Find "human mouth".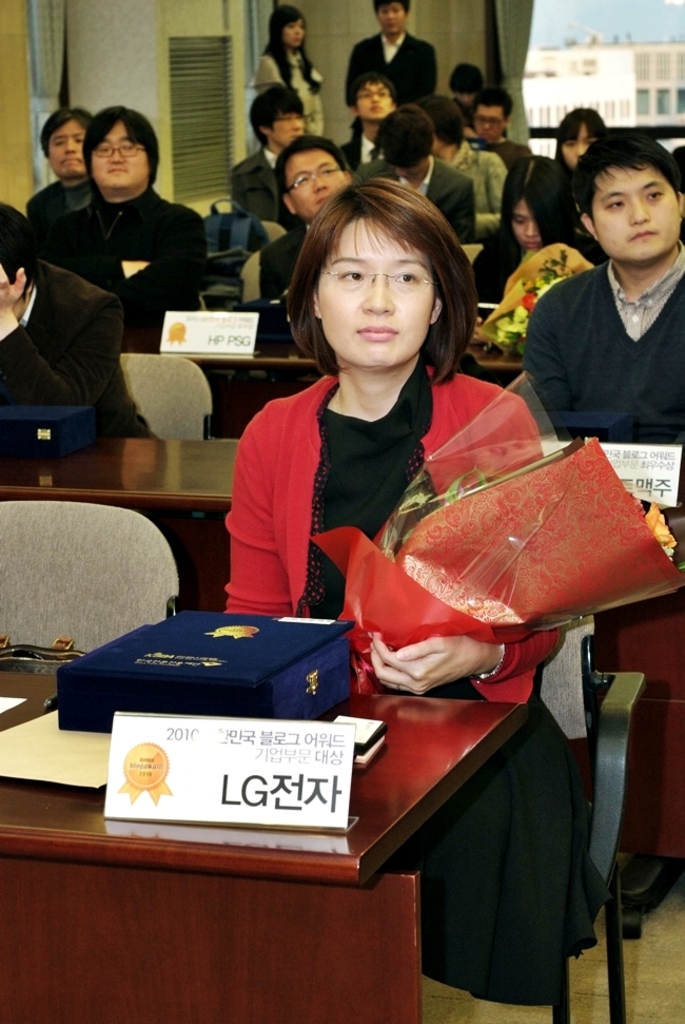
110, 166, 128, 176.
